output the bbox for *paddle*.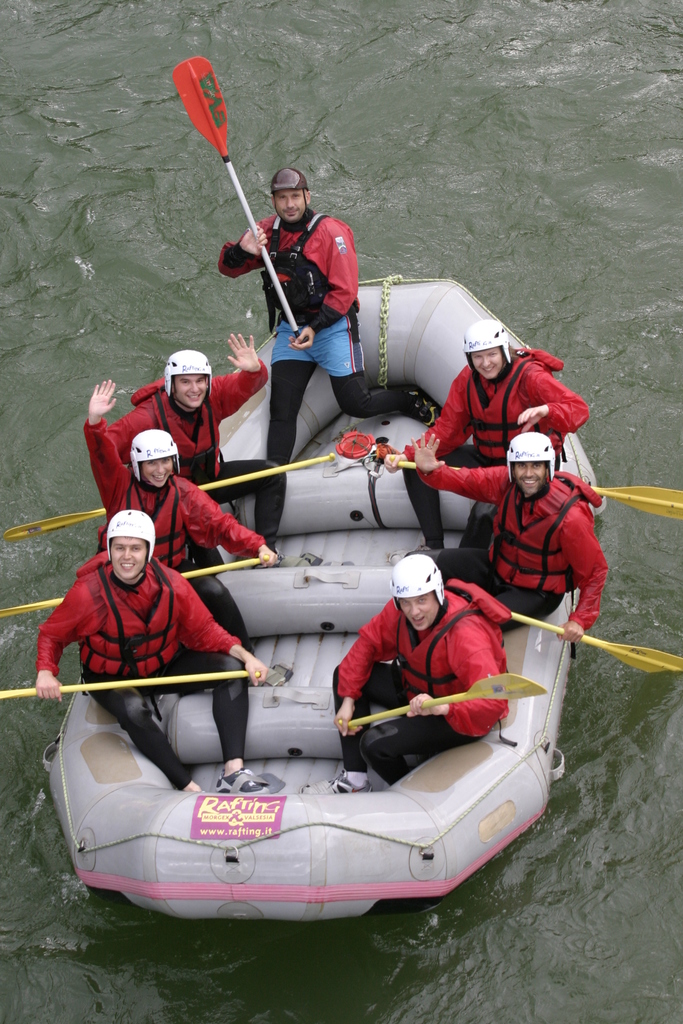
[x1=0, y1=670, x2=259, y2=703].
